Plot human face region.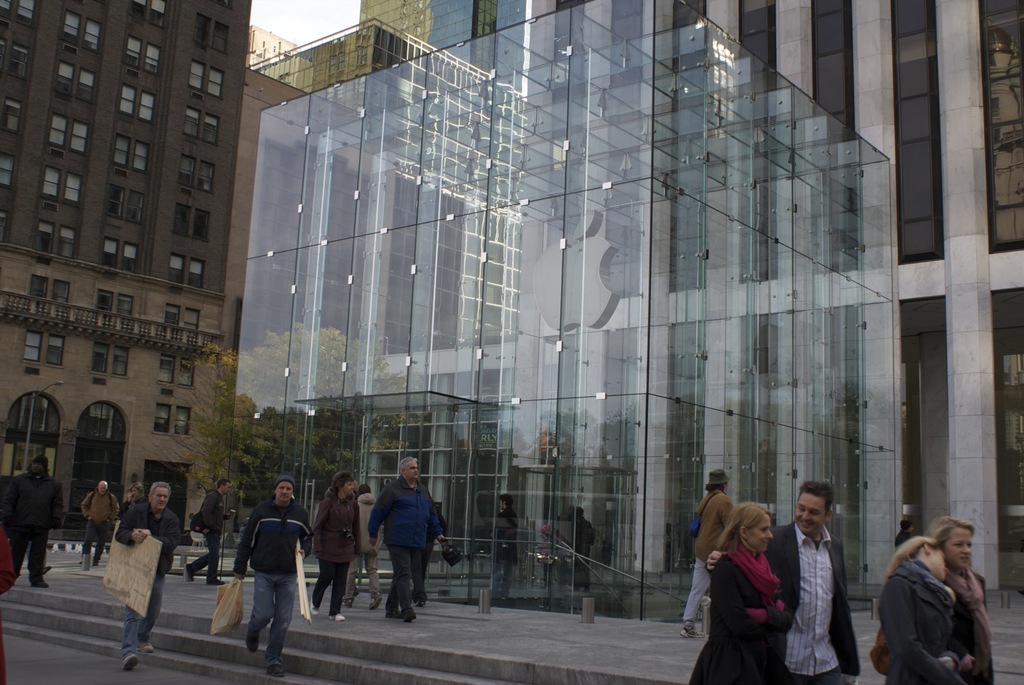
Plotted at Rect(221, 481, 230, 494).
